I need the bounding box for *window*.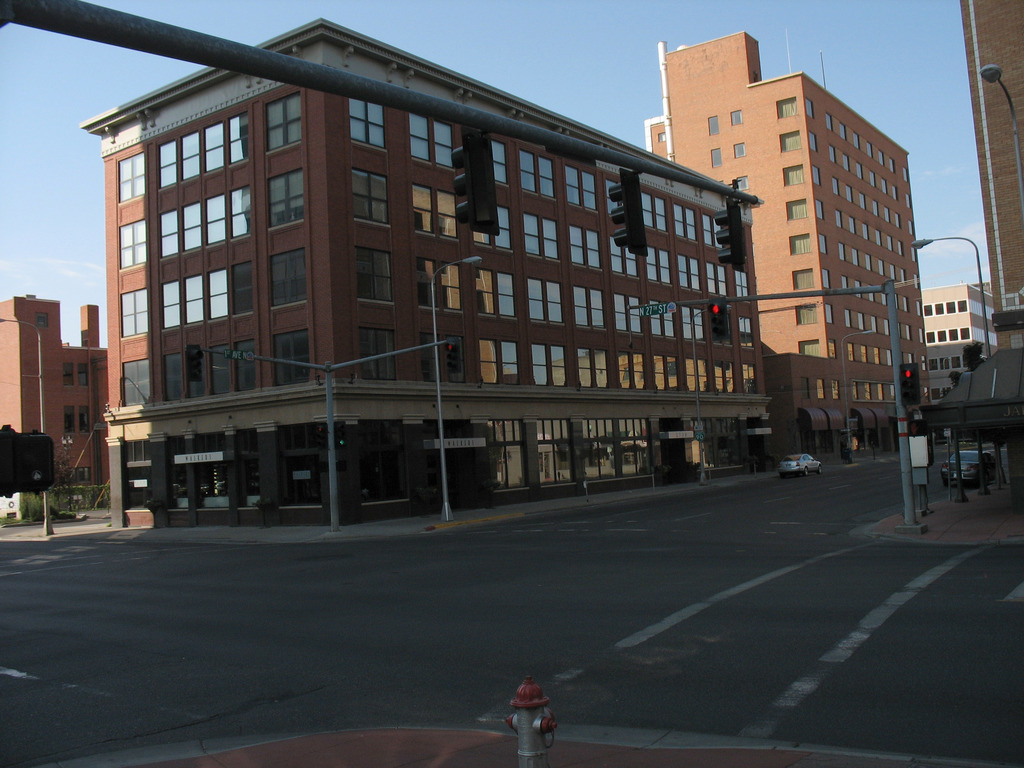
Here it is: [527, 279, 562, 321].
